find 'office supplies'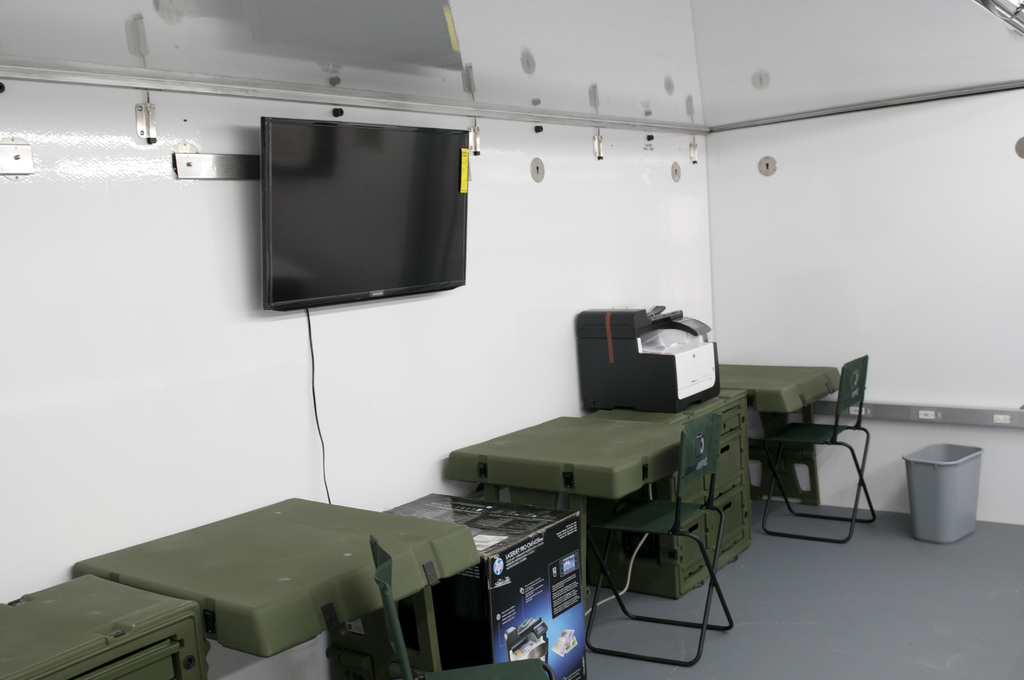
bbox(223, 633, 317, 679)
